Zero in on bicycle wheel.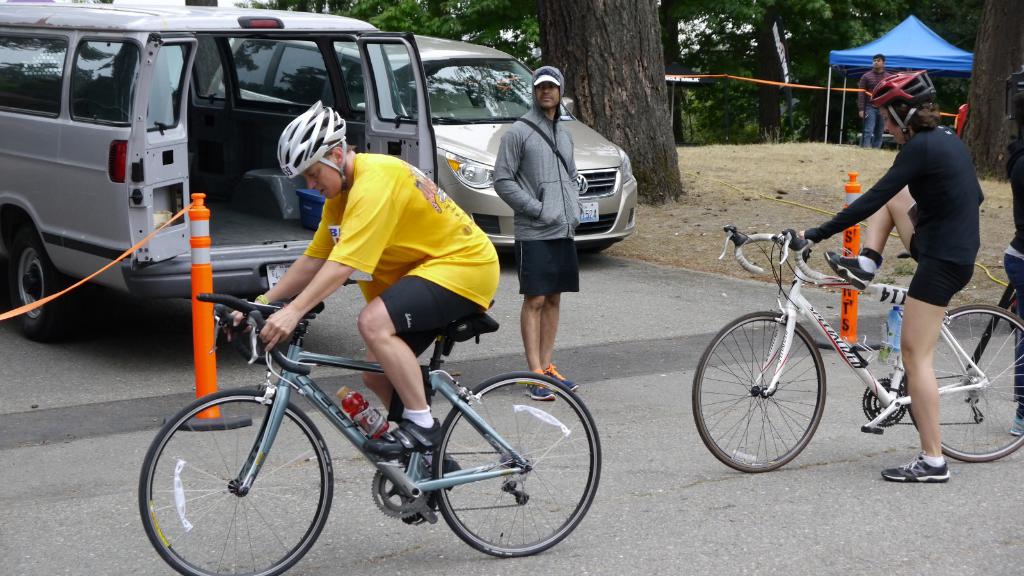
Zeroed in: <box>137,387,332,575</box>.
